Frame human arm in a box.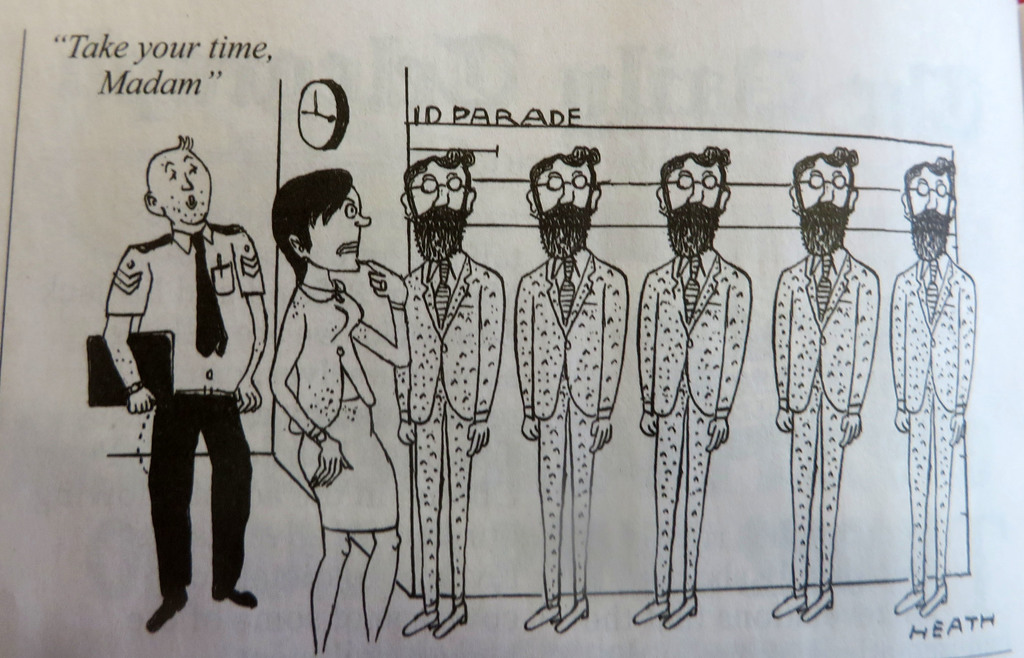
locate(462, 267, 507, 461).
